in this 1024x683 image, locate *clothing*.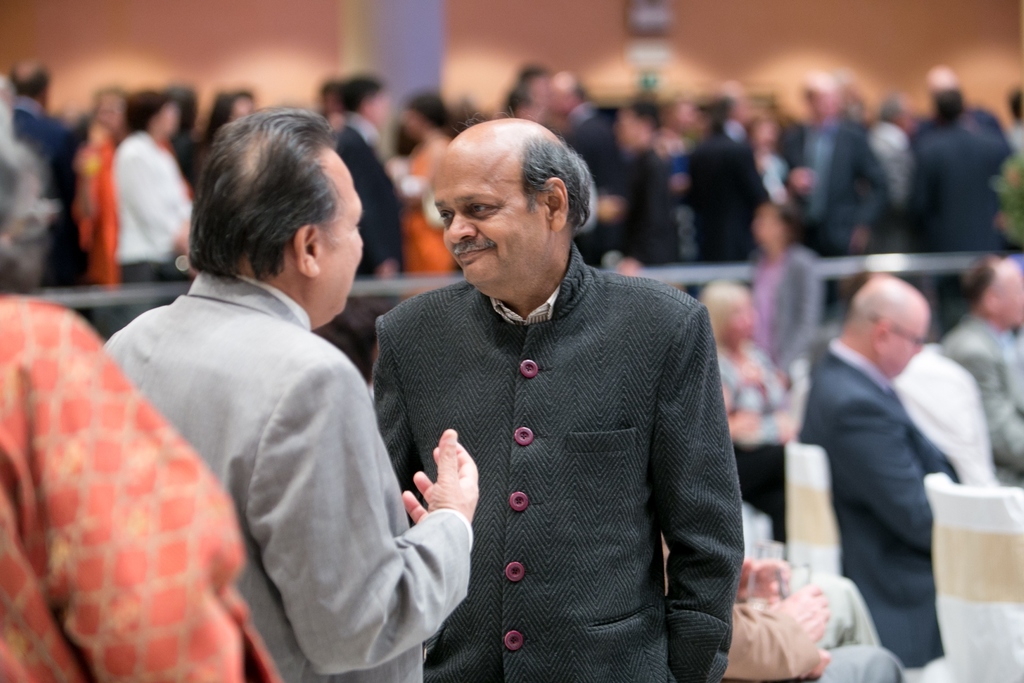
Bounding box: [x1=111, y1=261, x2=479, y2=682].
